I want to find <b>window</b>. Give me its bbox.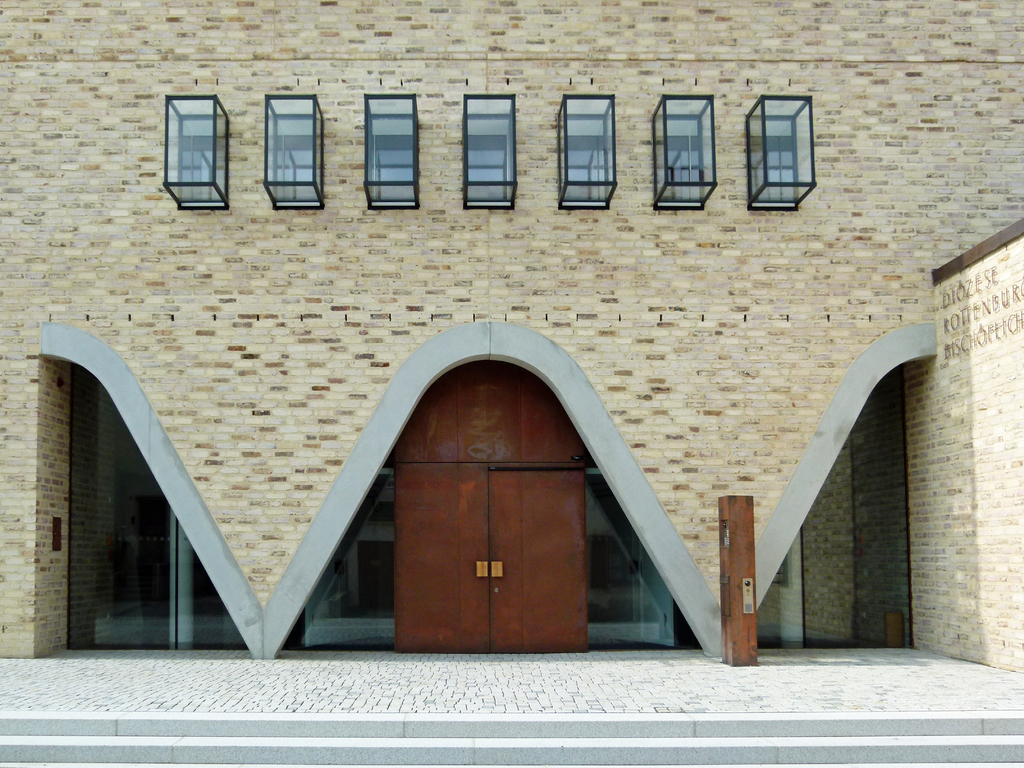
(755, 89, 824, 200).
